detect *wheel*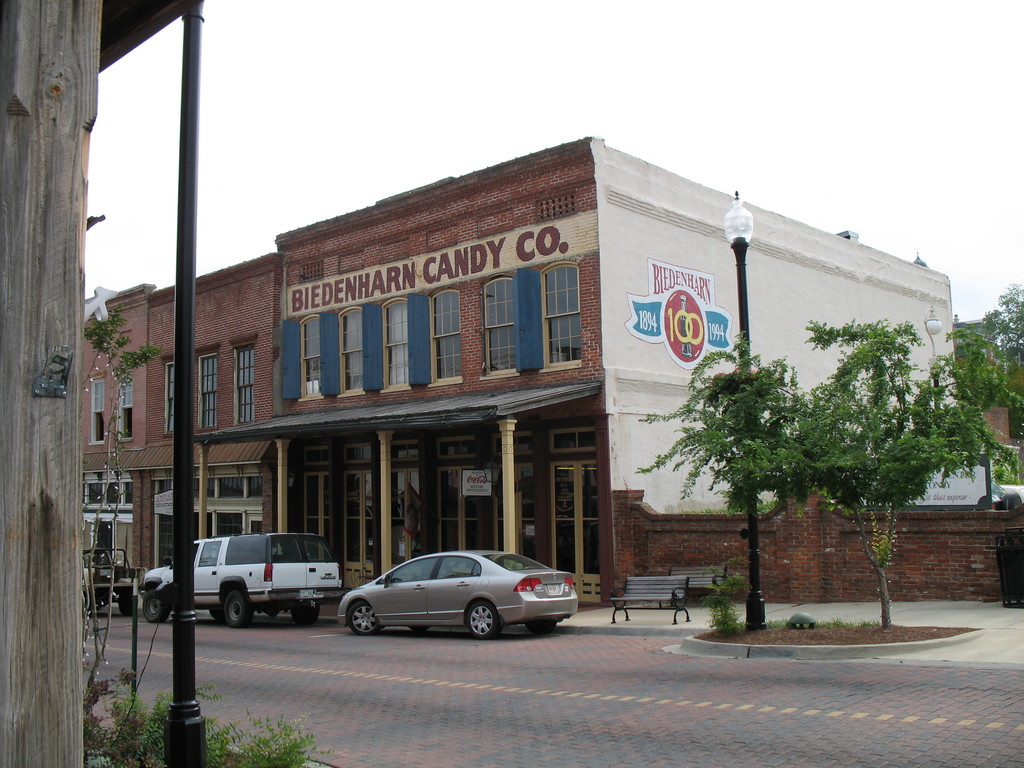
[465,603,504,639]
